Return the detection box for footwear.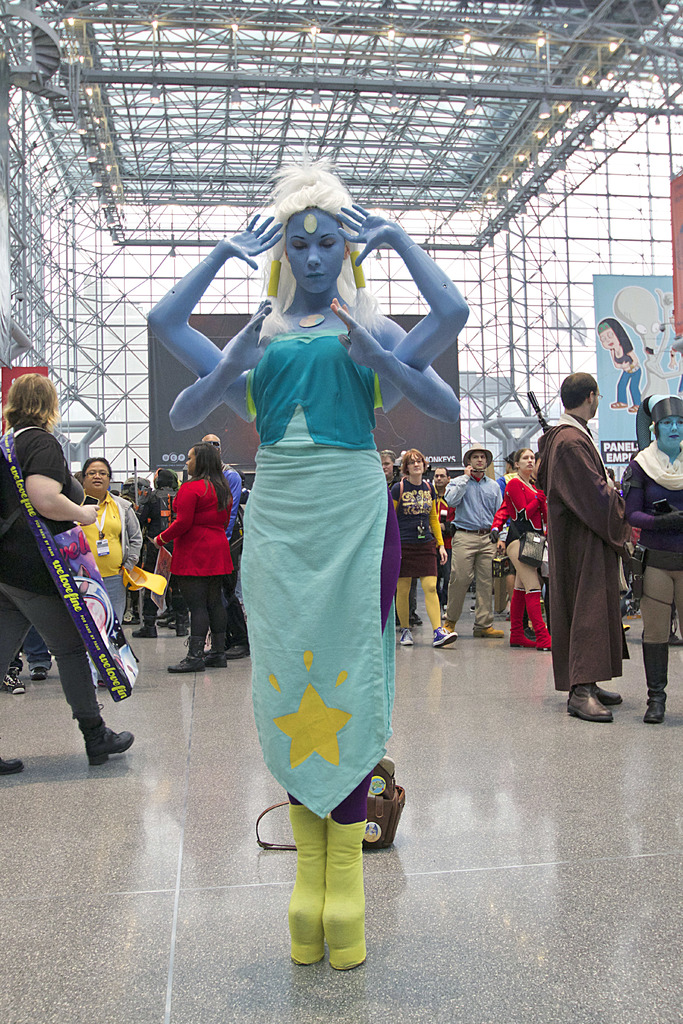
bbox=[641, 636, 667, 726].
